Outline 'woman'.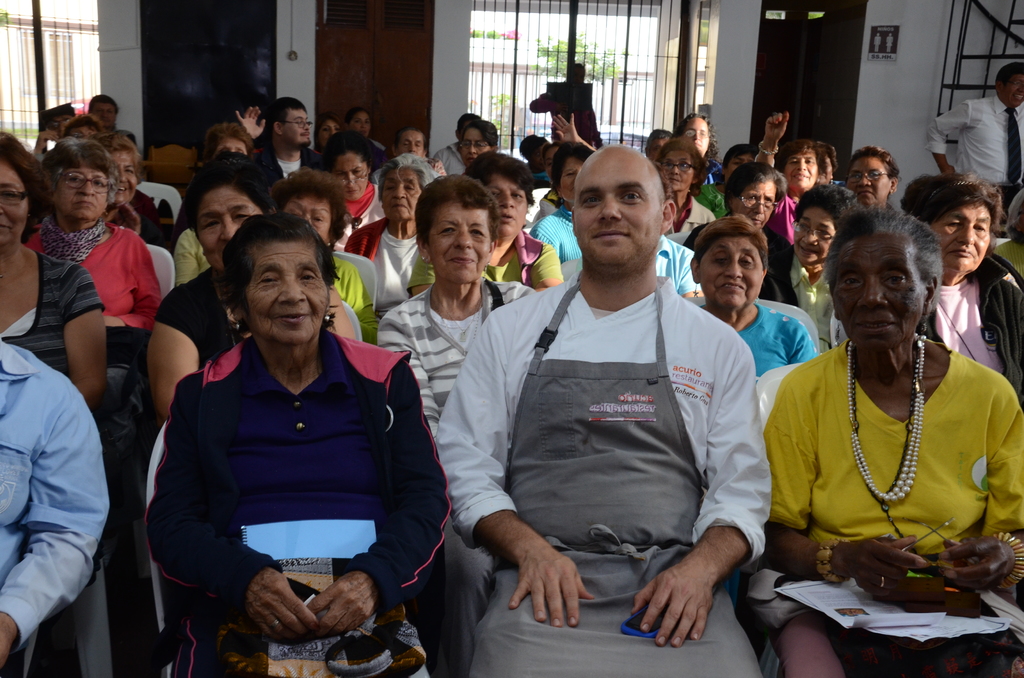
Outline: [899, 171, 1023, 406].
